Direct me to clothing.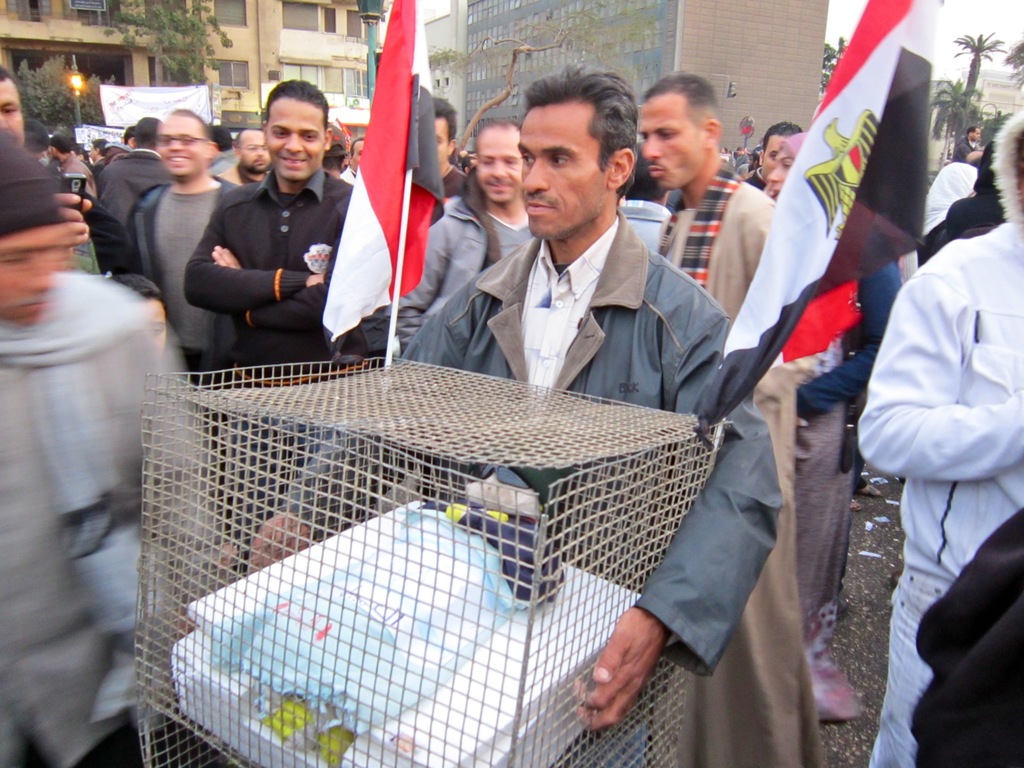
Direction: bbox=(912, 511, 1023, 767).
